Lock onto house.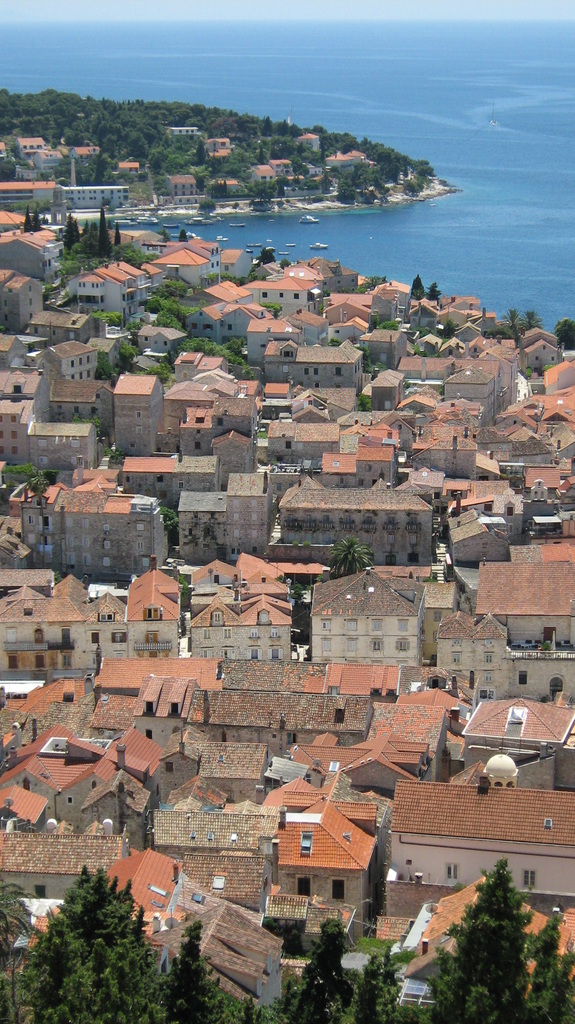
Locked: 0:229:67:289.
